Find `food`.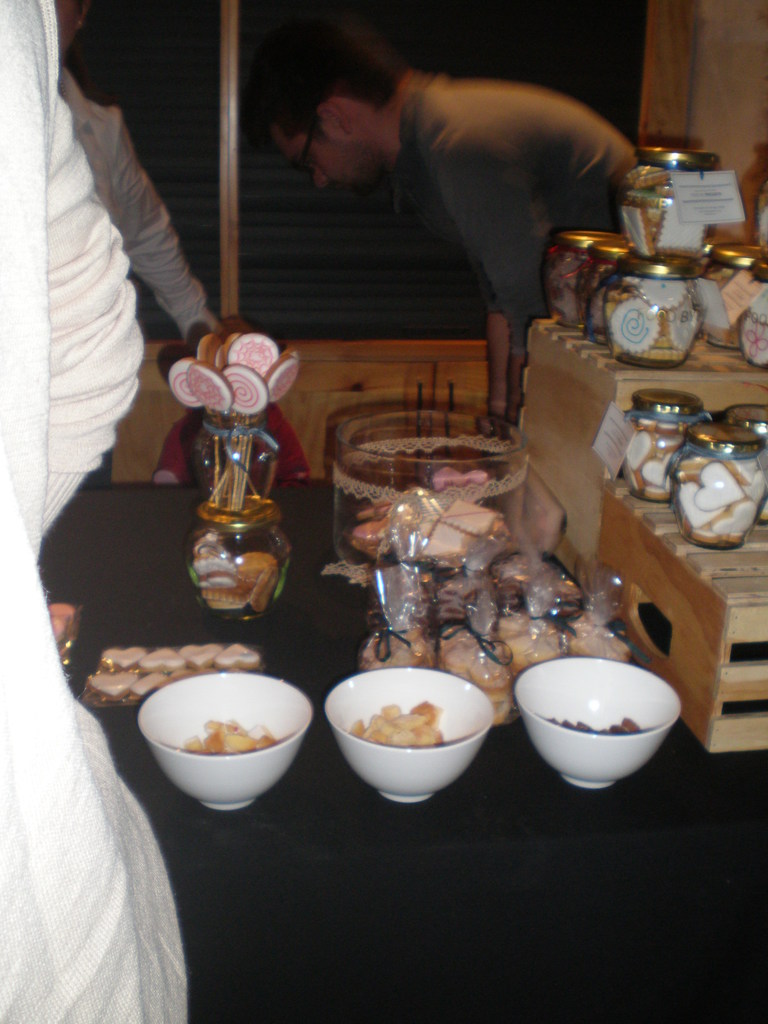
<region>88, 647, 263, 701</region>.
